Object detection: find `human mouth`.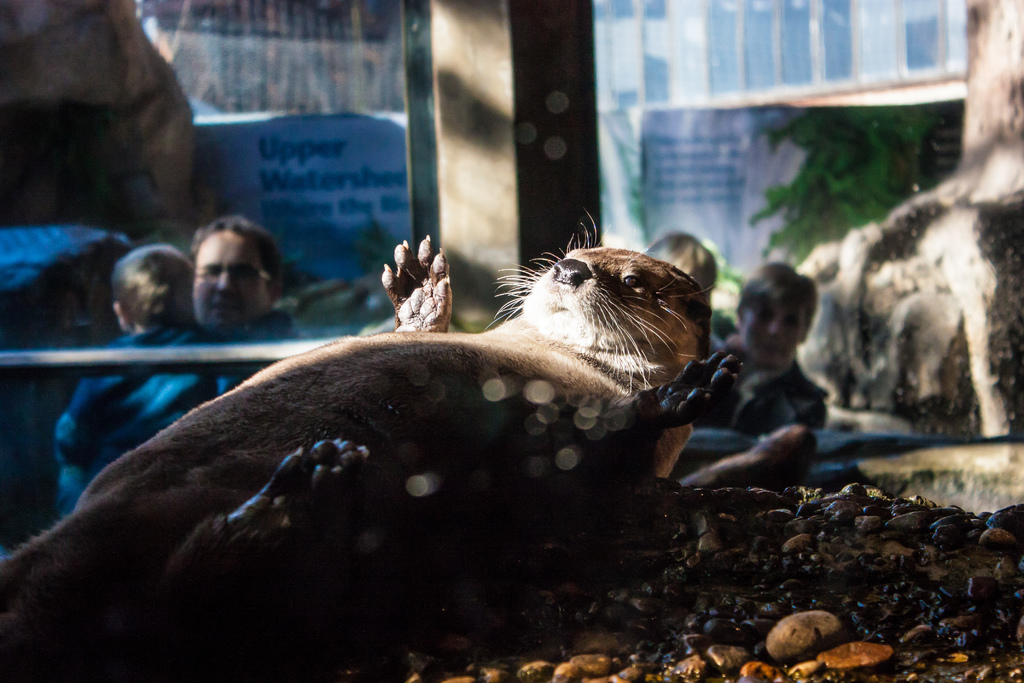
locate(756, 344, 785, 350).
